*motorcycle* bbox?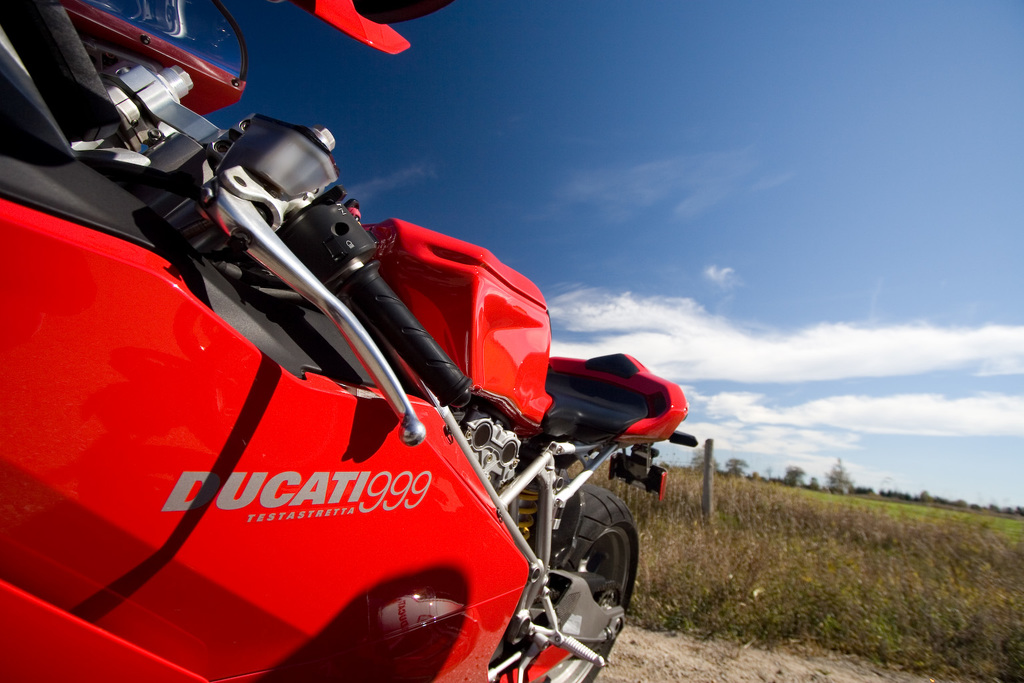
region(1, 0, 718, 682)
